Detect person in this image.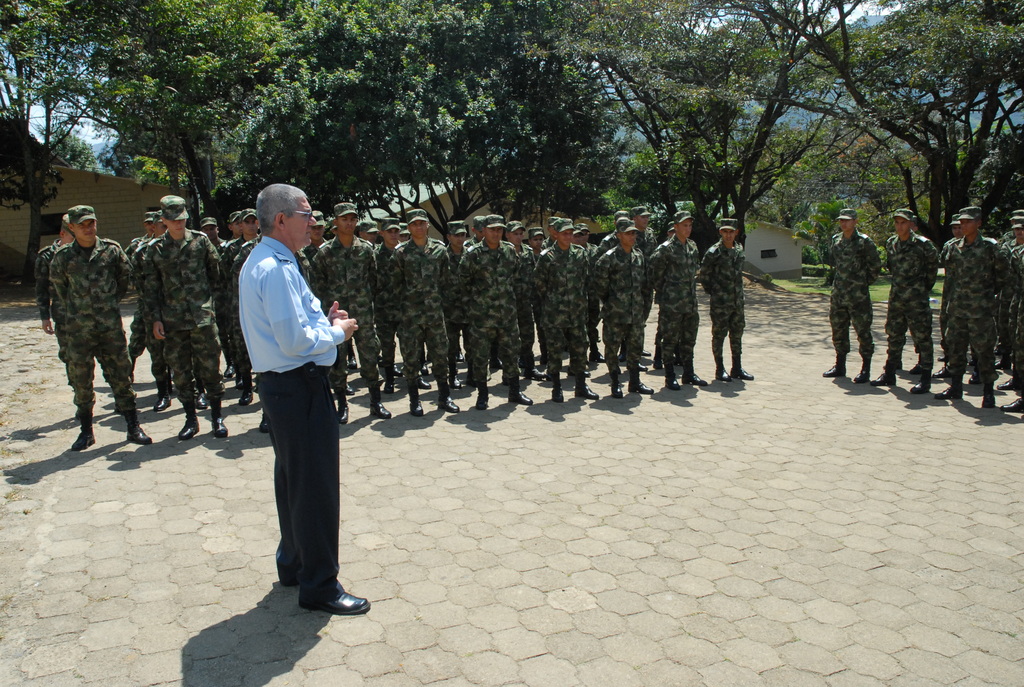
Detection: bbox=[36, 214, 75, 420].
